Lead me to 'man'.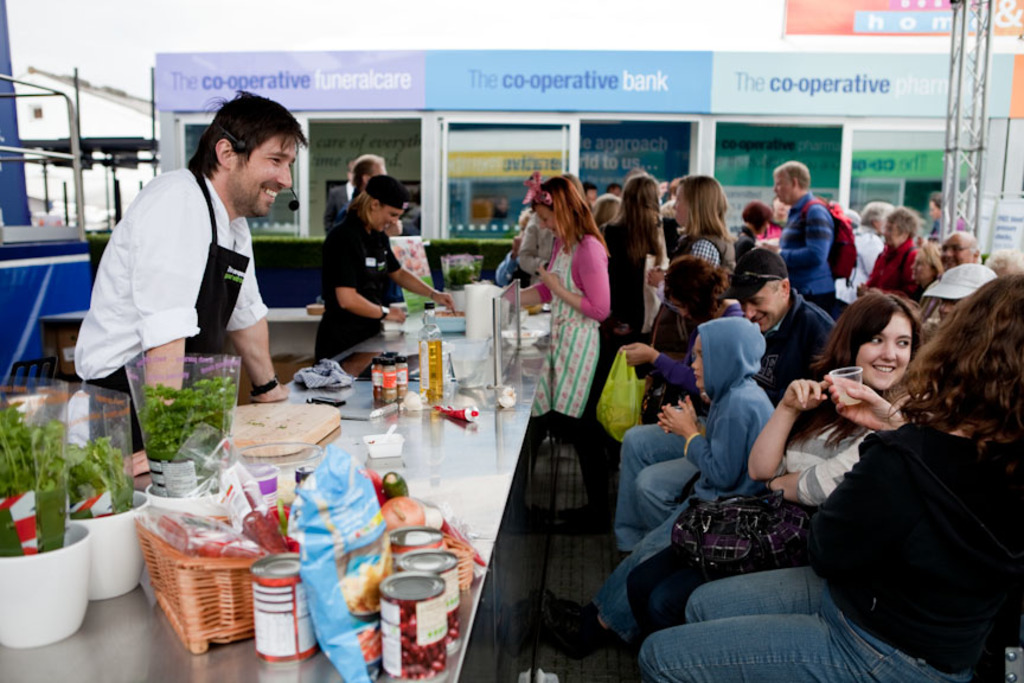
Lead to BBox(763, 157, 841, 311).
